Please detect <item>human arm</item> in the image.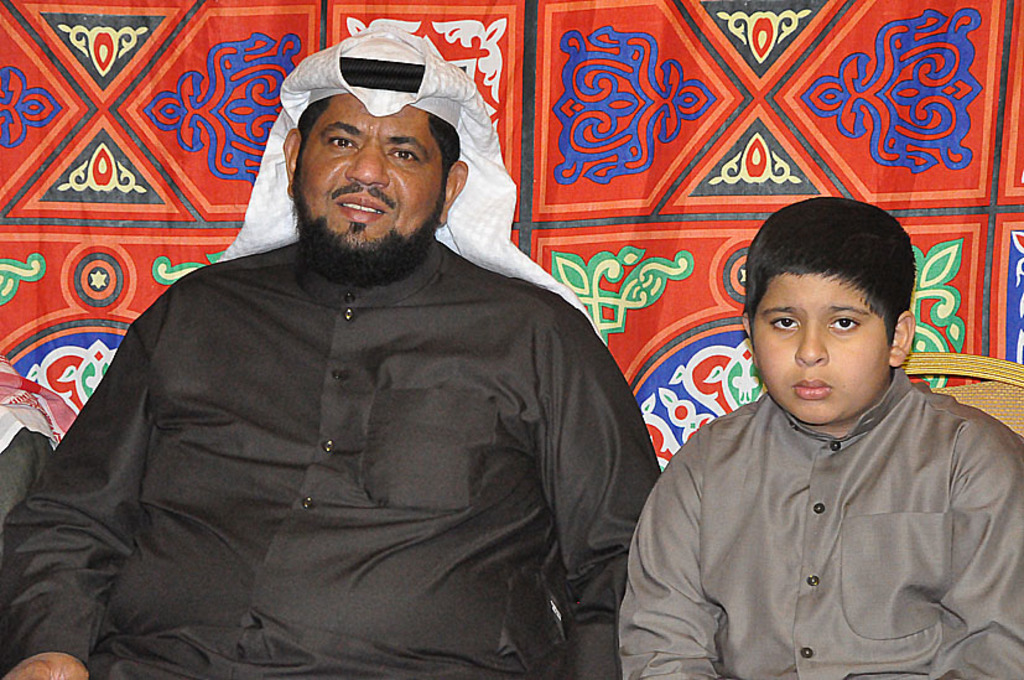
box(619, 440, 733, 679).
